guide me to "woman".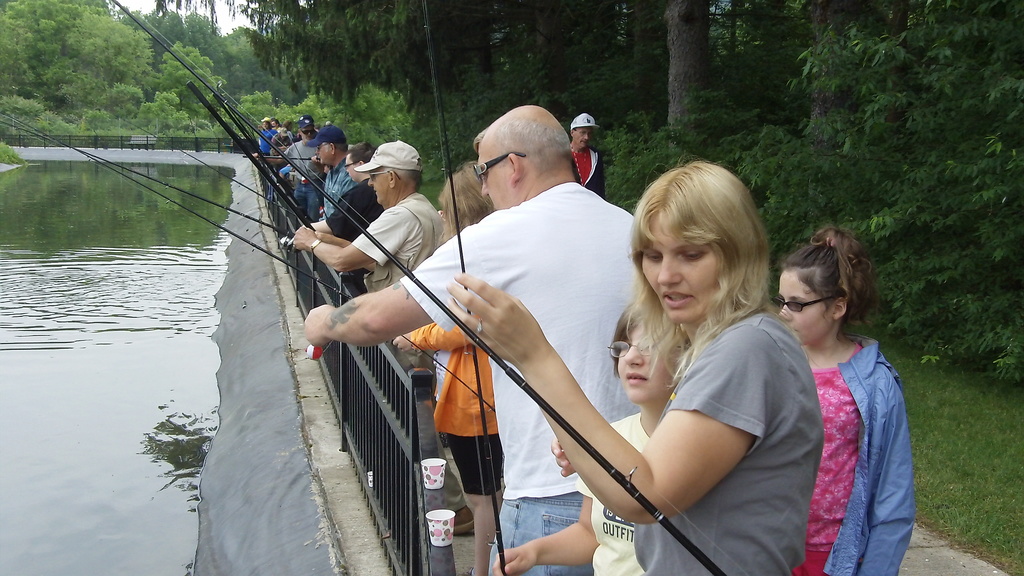
Guidance: <bbox>442, 157, 826, 575</bbox>.
